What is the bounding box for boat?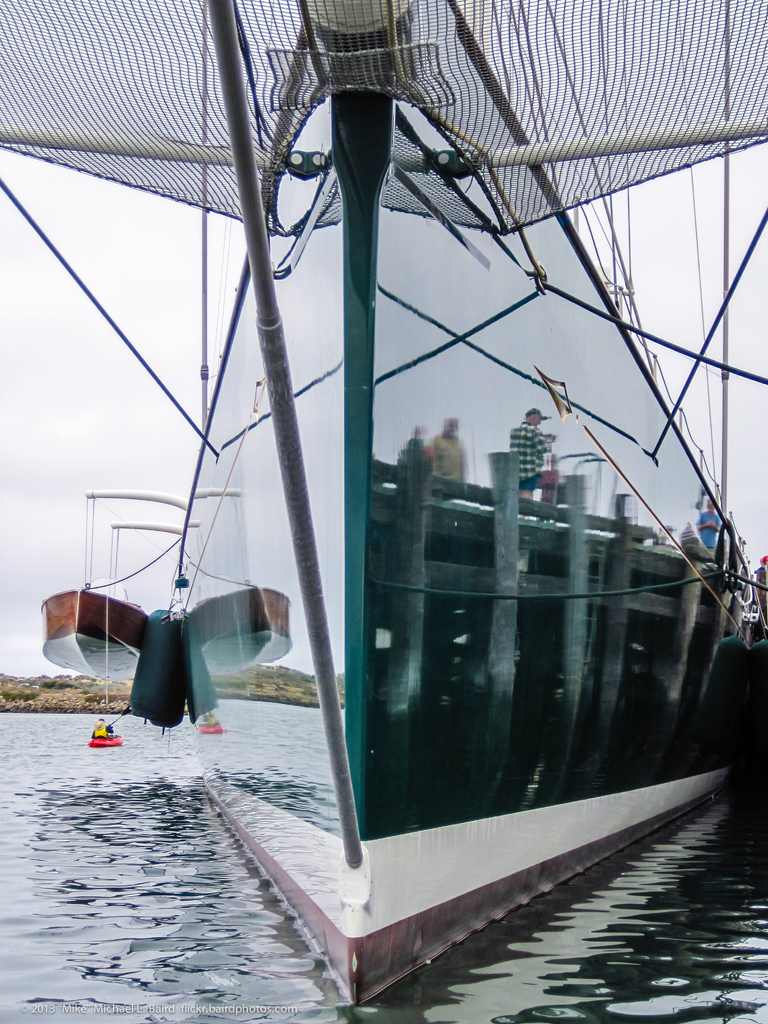
40 124 767 940.
